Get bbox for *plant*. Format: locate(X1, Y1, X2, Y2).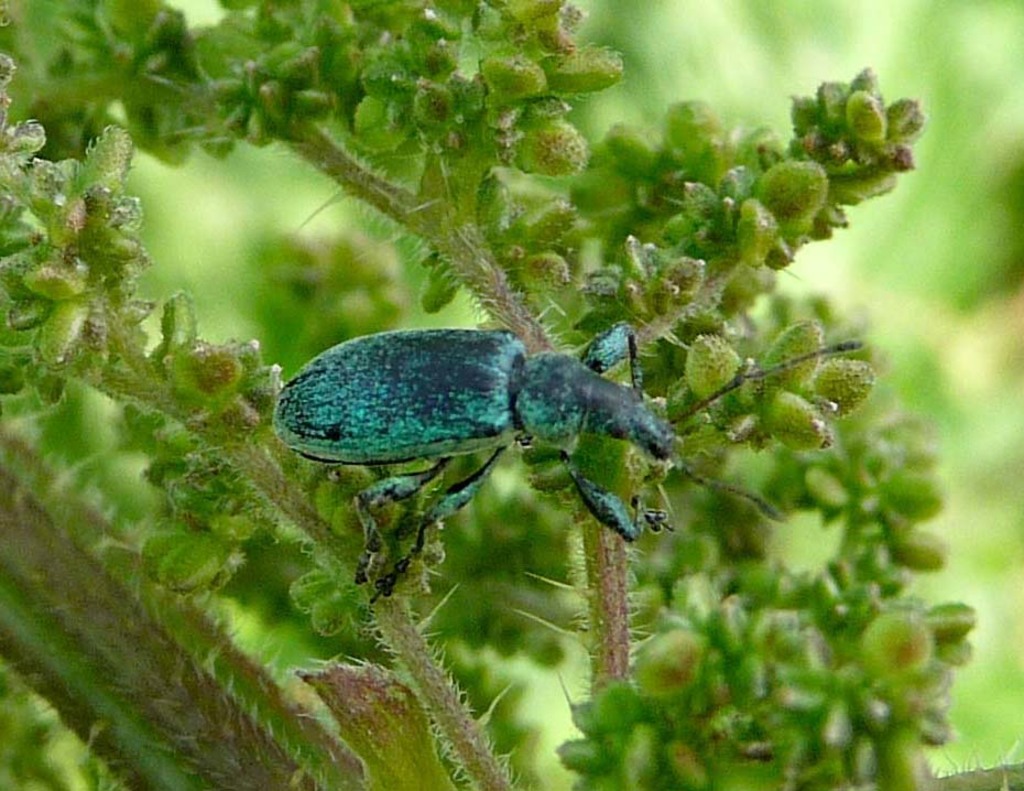
locate(0, 20, 1009, 790).
